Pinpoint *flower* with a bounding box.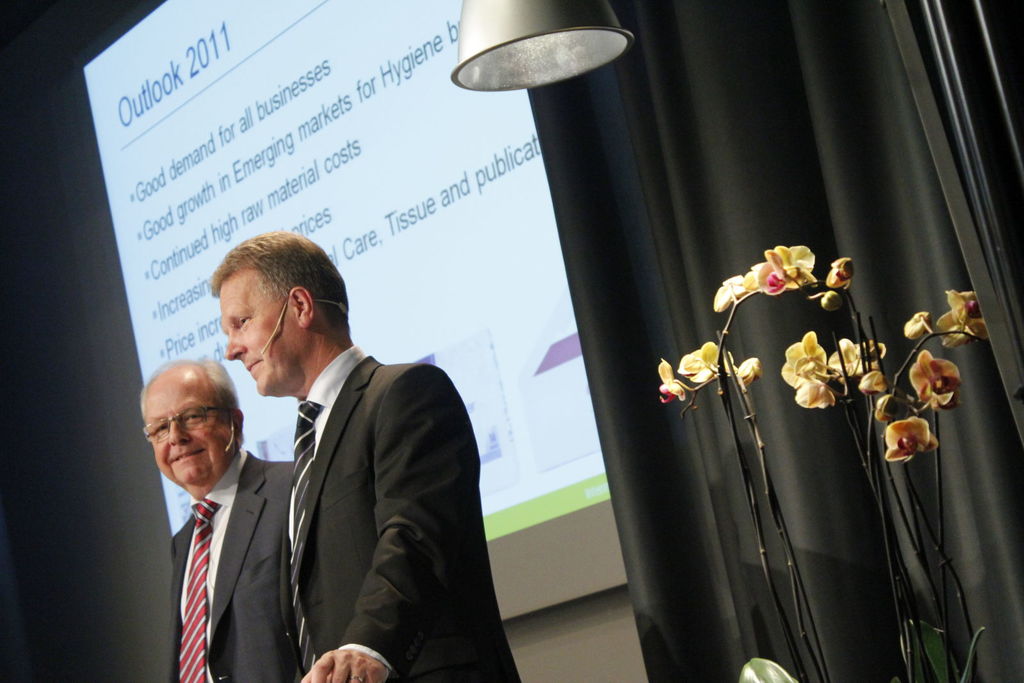
936/288/987/336.
